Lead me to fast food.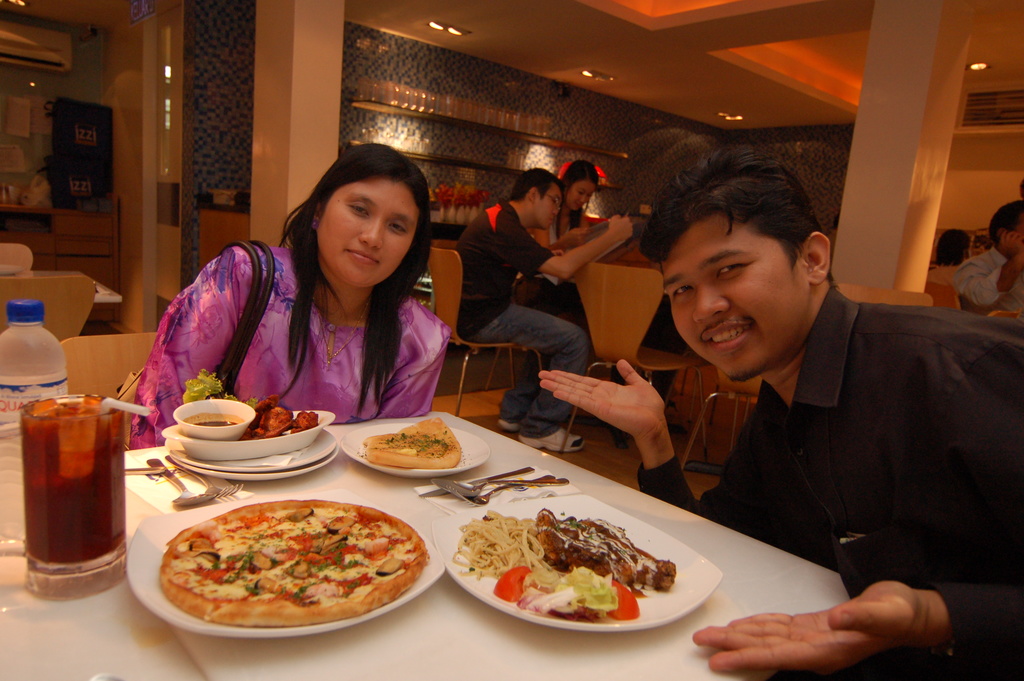
Lead to 156,502,431,632.
